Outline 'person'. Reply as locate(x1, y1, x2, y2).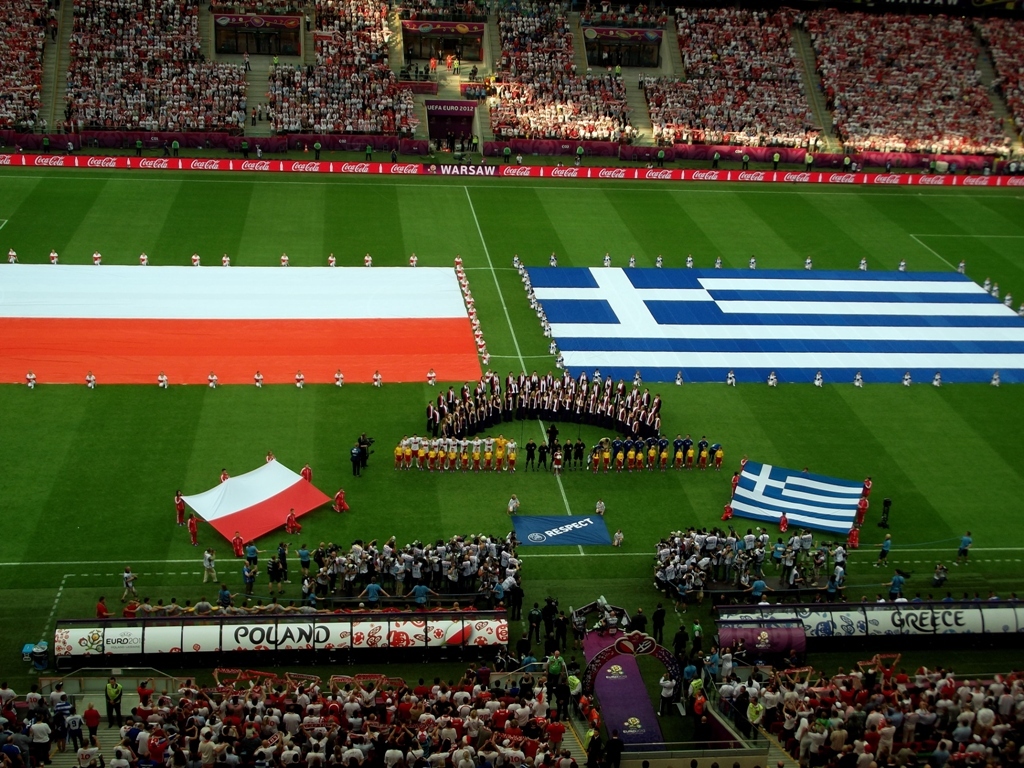
locate(302, 463, 311, 480).
